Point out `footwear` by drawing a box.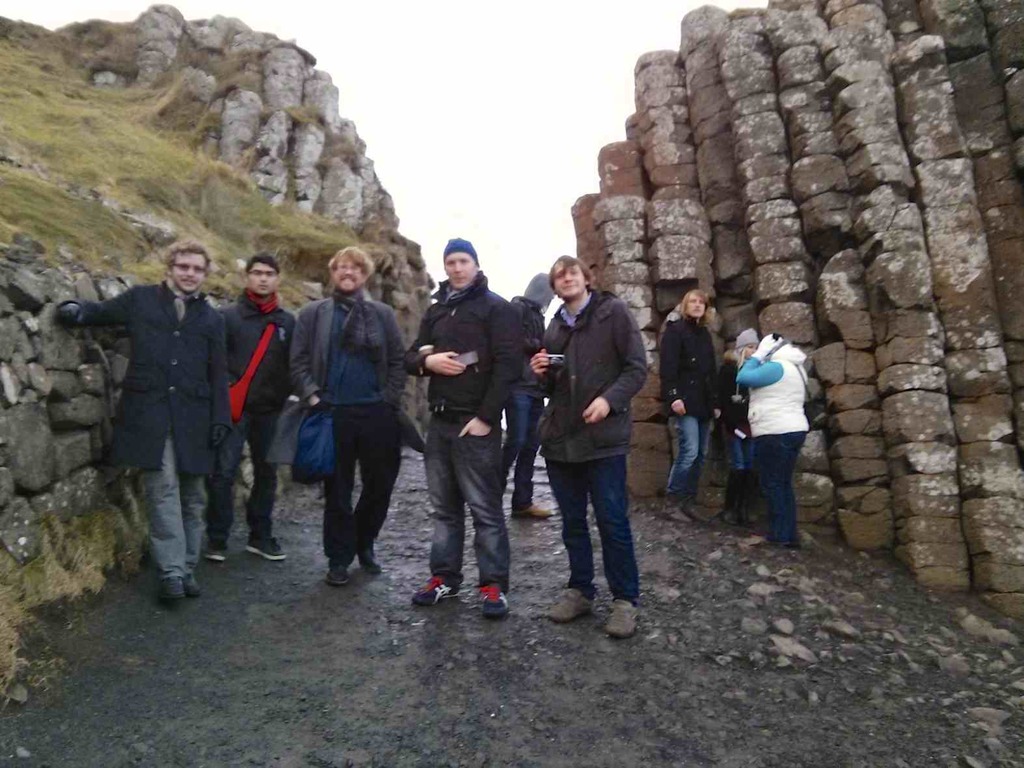
x1=472 y1=587 x2=514 y2=615.
